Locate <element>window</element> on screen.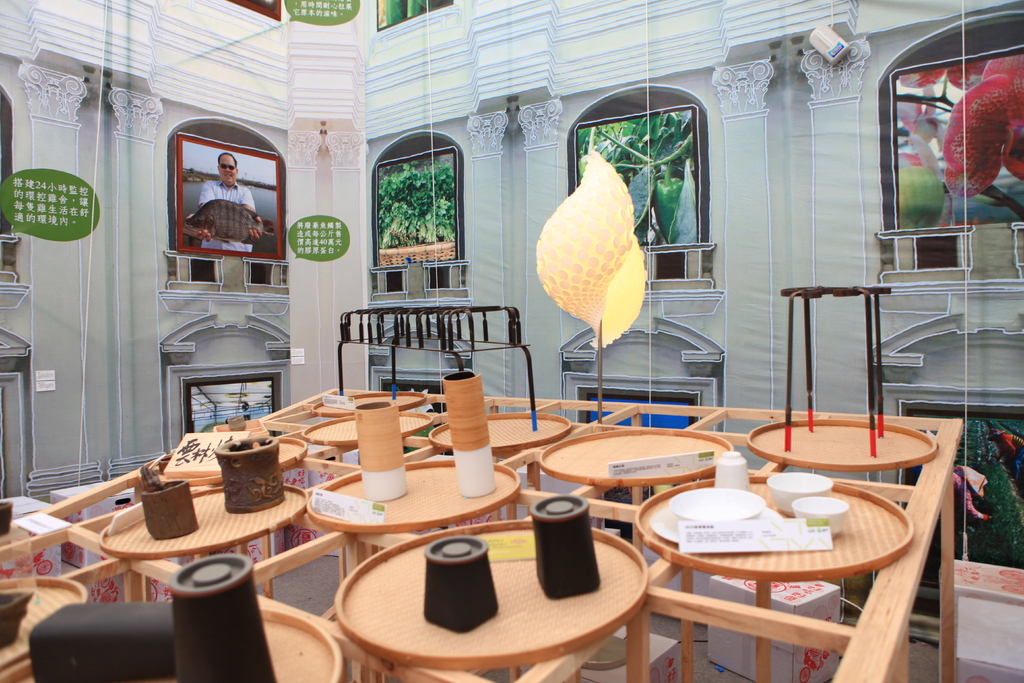
On screen at {"x1": 573, "y1": 106, "x2": 709, "y2": 242}.
